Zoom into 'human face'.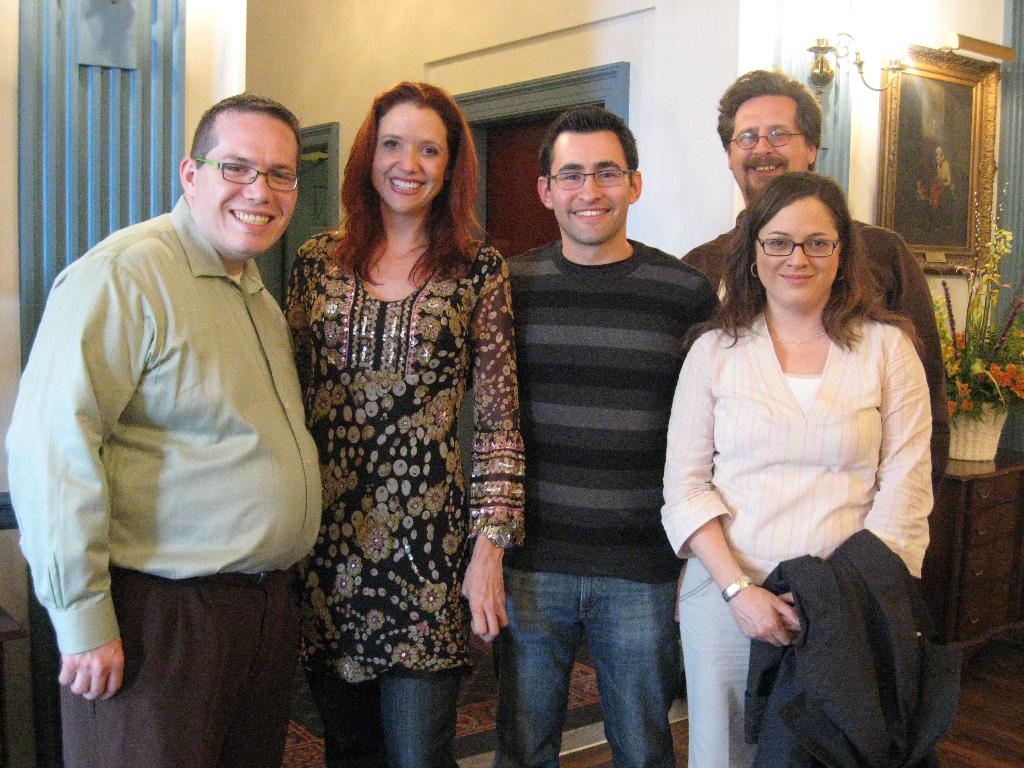
Zoom target: bbox=(552, 126, 634, 249).
